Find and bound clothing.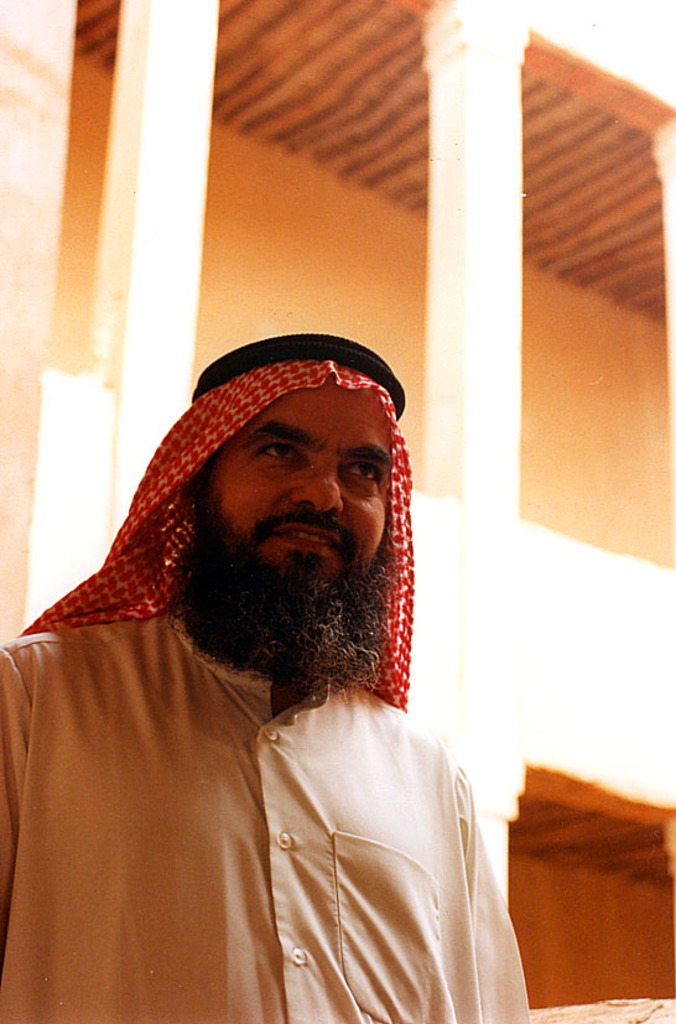
Bound: [11,341,518,960].
